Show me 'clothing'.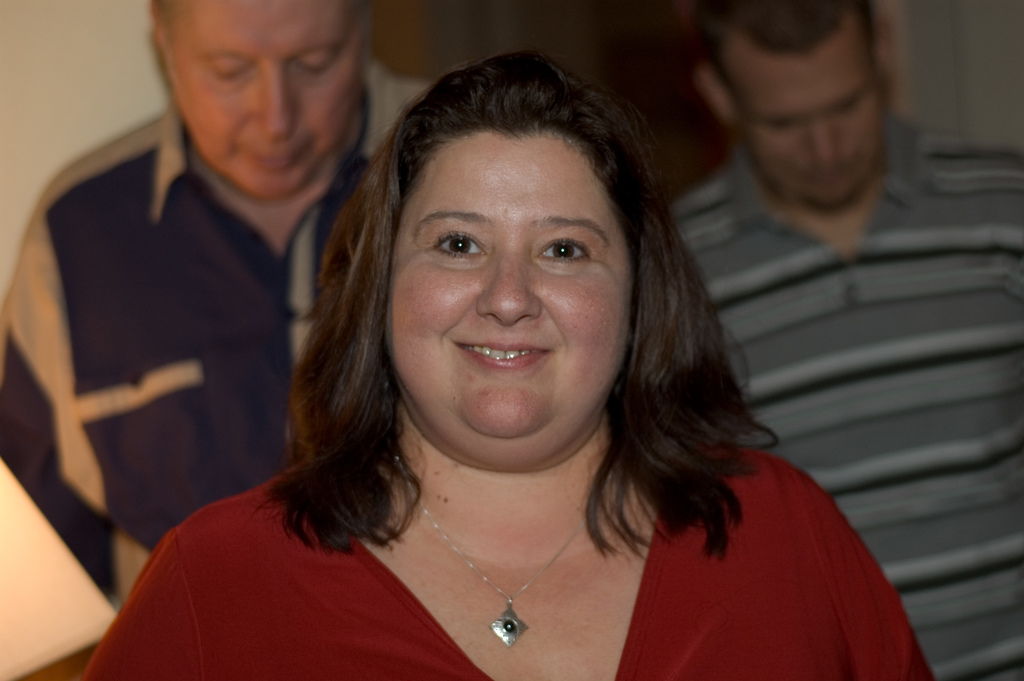
'clothing' is here: left=74, top=436, right=956, bottom=680.
